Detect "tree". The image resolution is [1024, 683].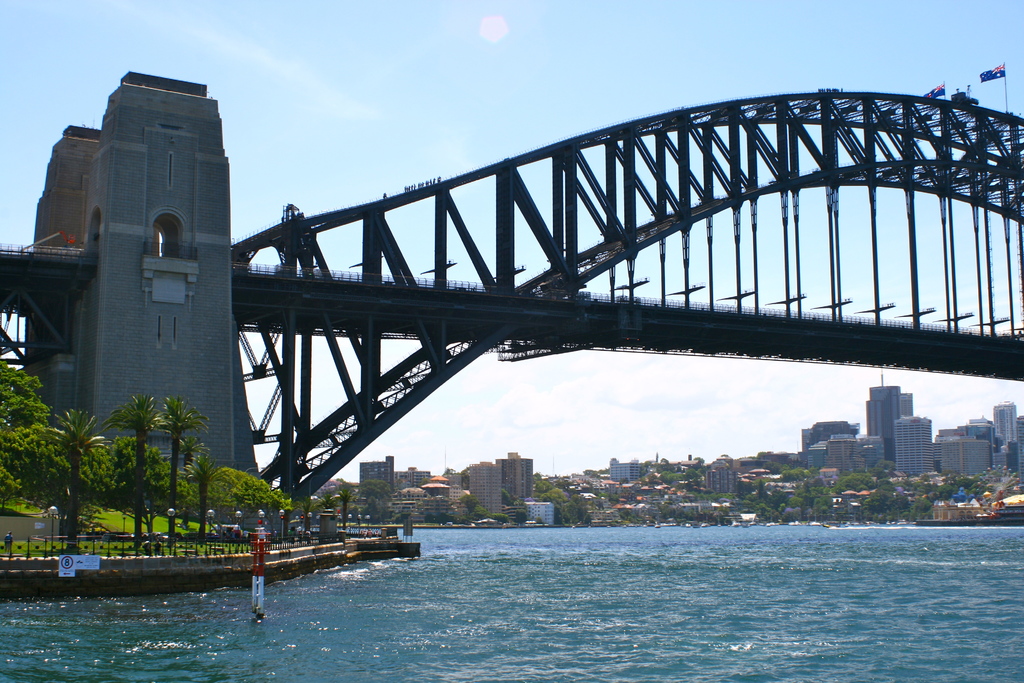
<bbox>877, 481, 897, 493</bbox>.
